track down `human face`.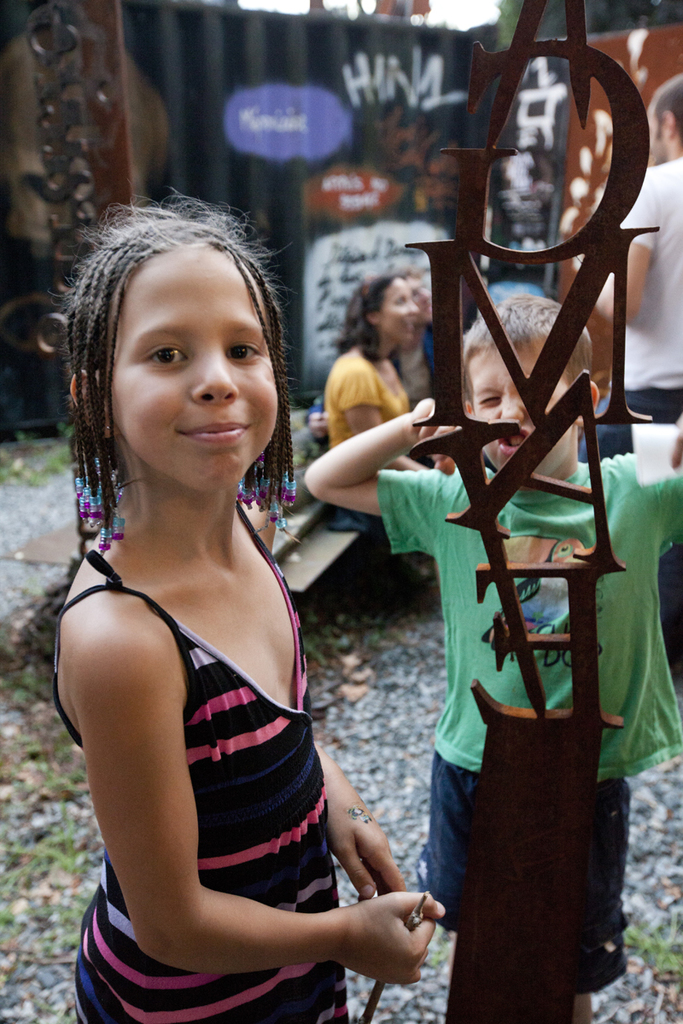
Tracked to {"left": 380, "top": 276, "right": 419, "bottom": 343}.
